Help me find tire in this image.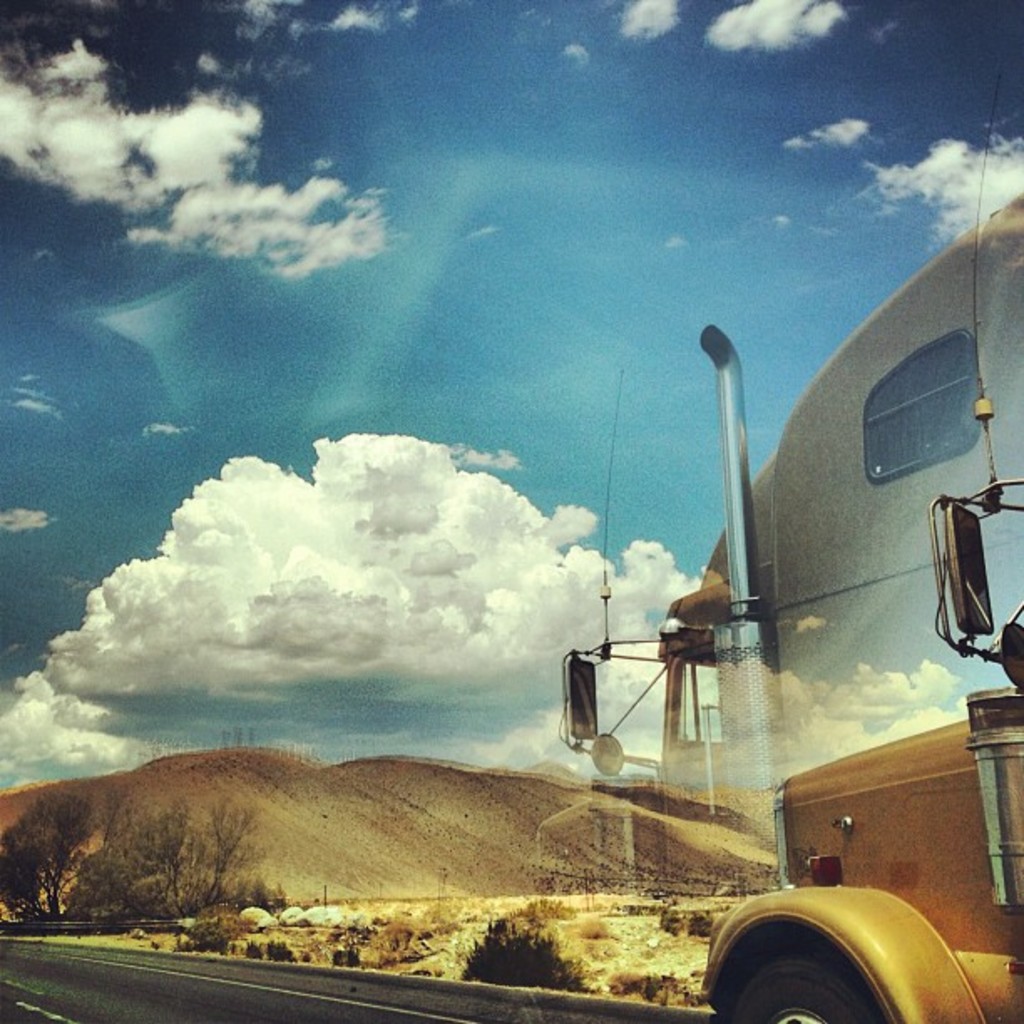
Found it: region(736, 945, 873, 1022).
